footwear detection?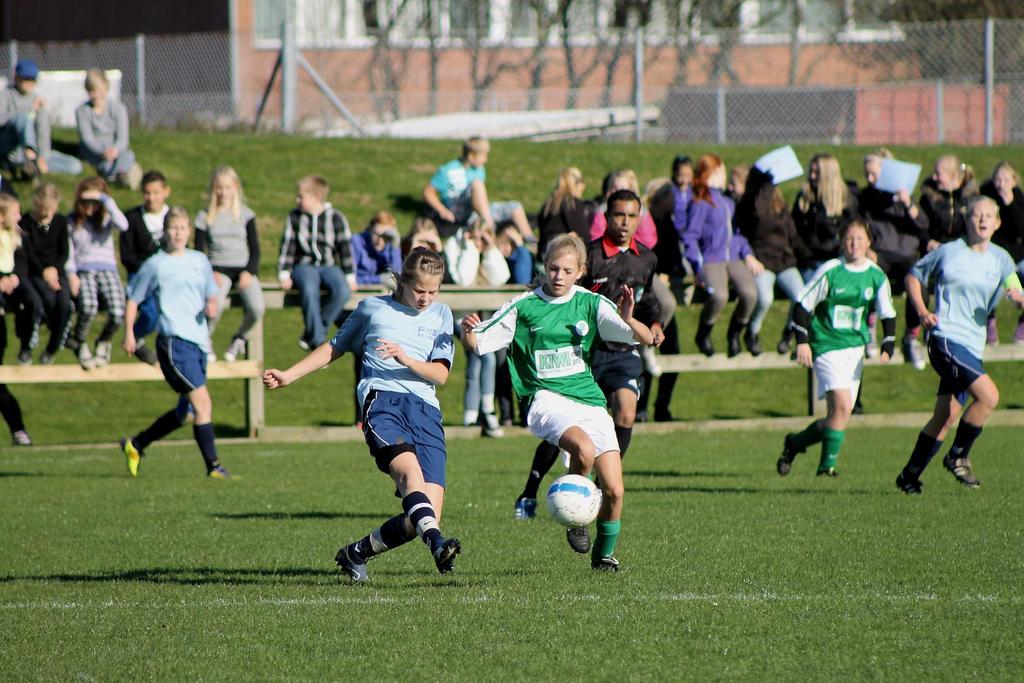
box(75, 335, 96, 374)
